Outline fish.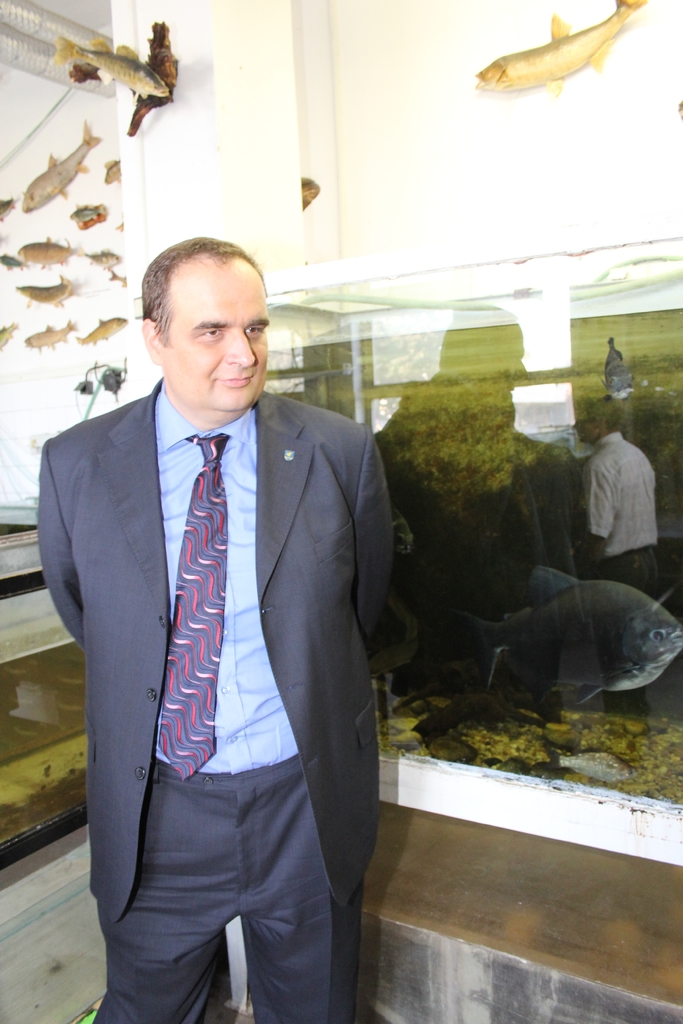
Outline: bbox(71, 204, 106, 225).
